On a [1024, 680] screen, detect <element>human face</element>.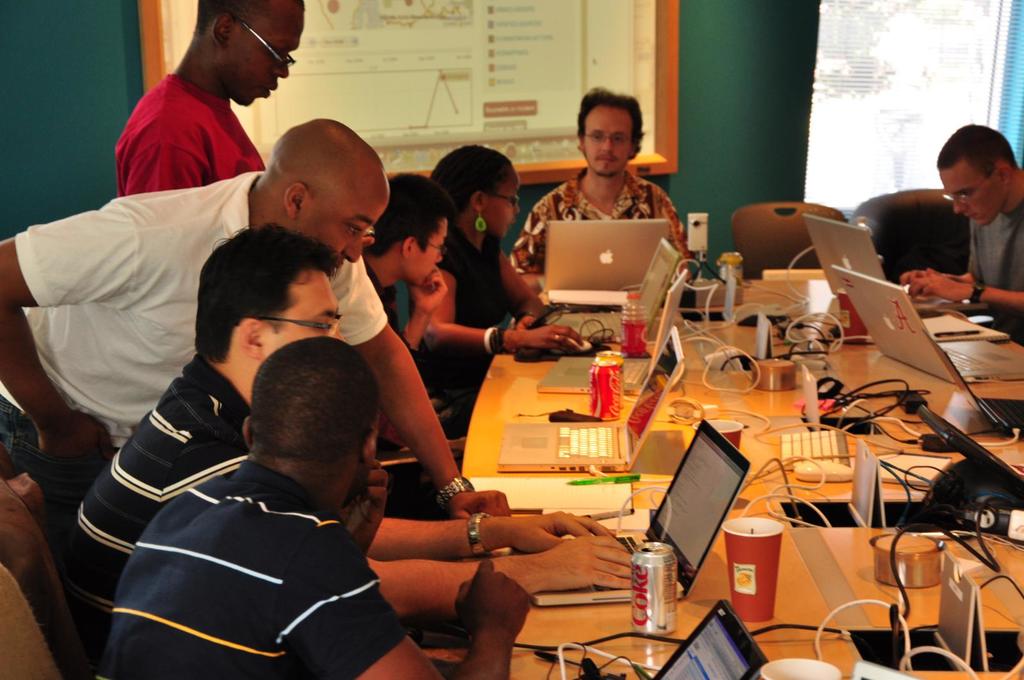
<bbox>262, 267, 340, 360</bbox>.
